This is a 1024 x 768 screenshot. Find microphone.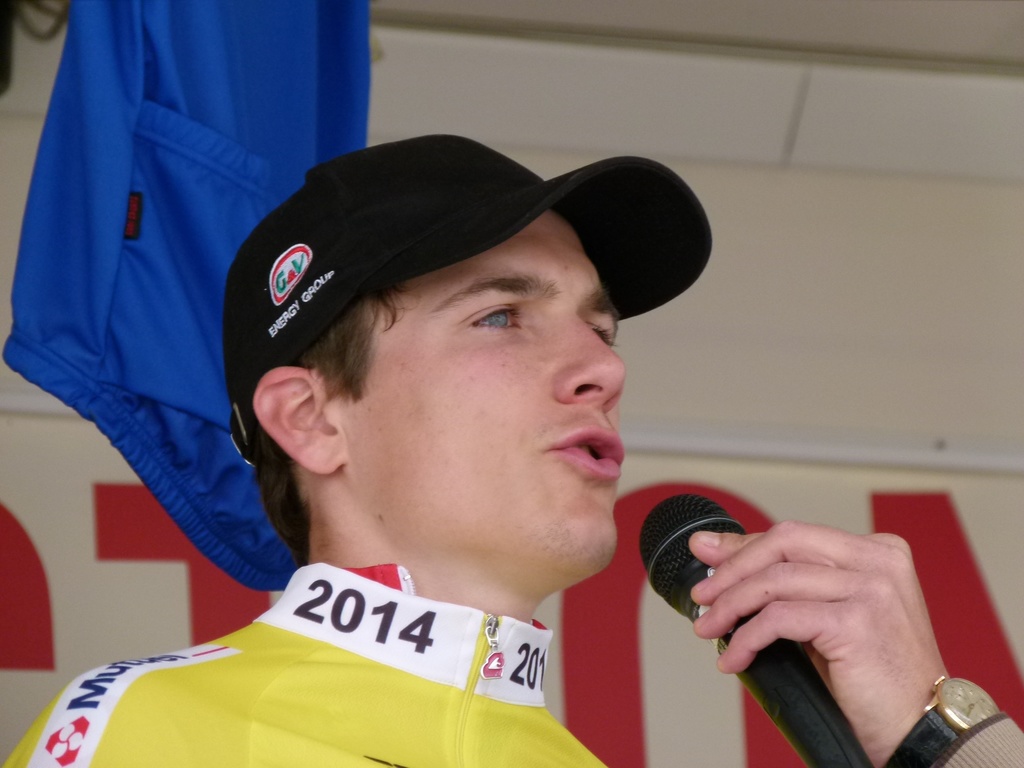
Bounding box: 640/491/872/767.
